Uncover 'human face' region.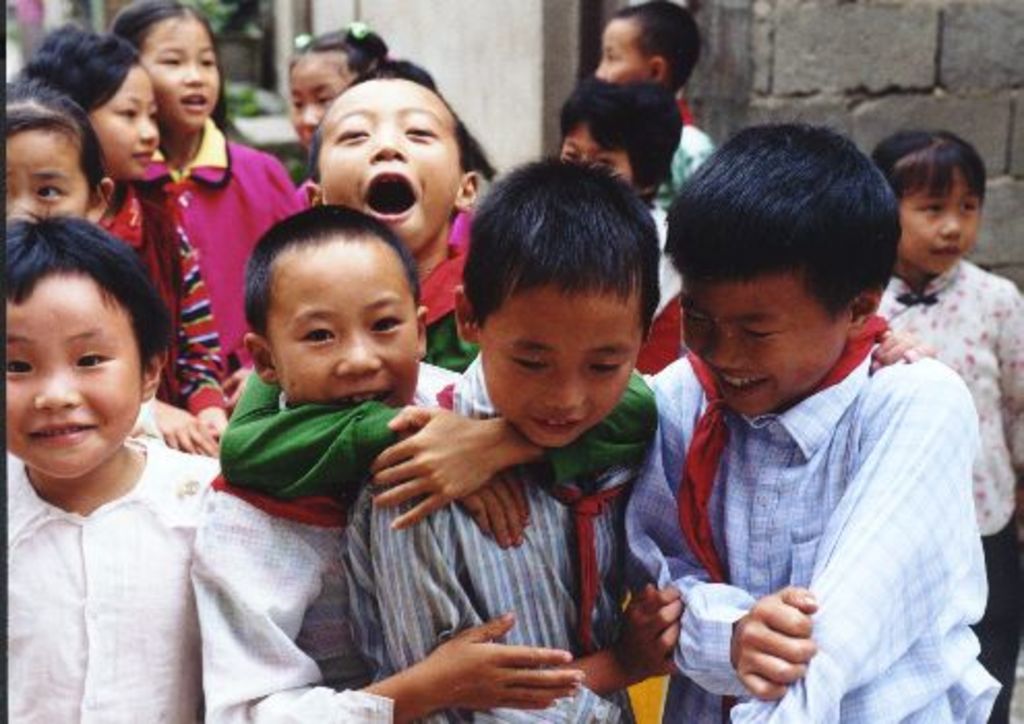
Uncovered: 271/240/424/403.
